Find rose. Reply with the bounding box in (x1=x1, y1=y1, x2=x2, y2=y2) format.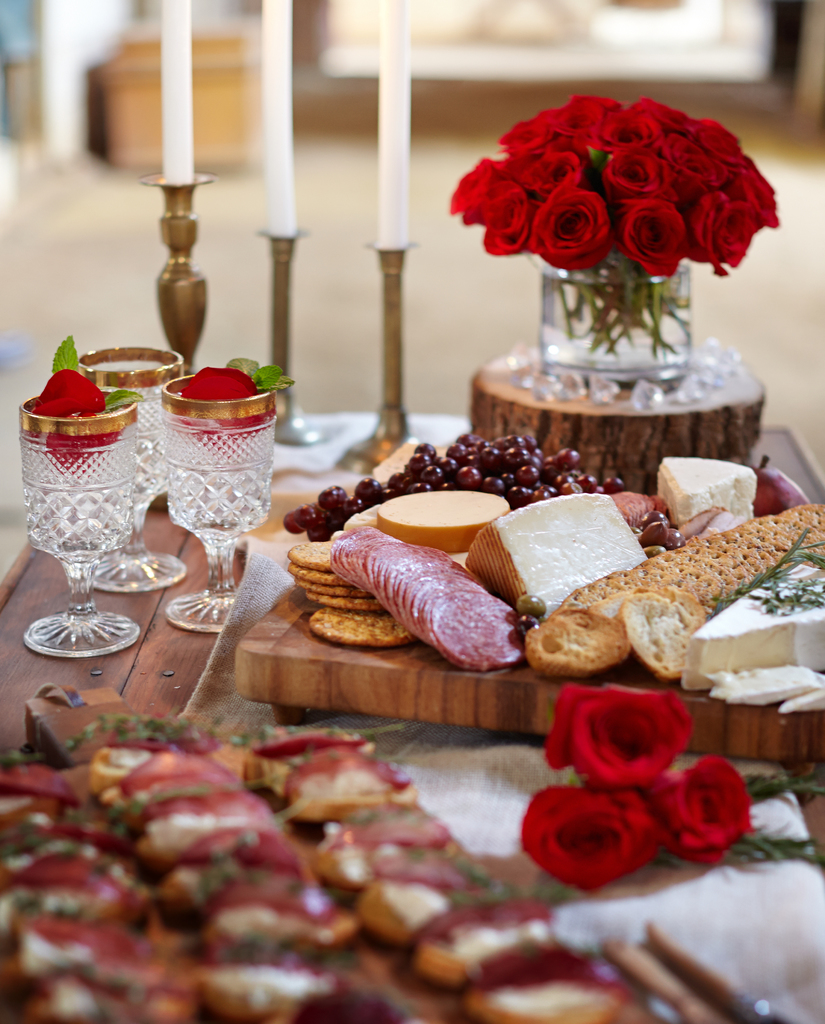
(x1=173, y1=365, x2=269, y2=436).
